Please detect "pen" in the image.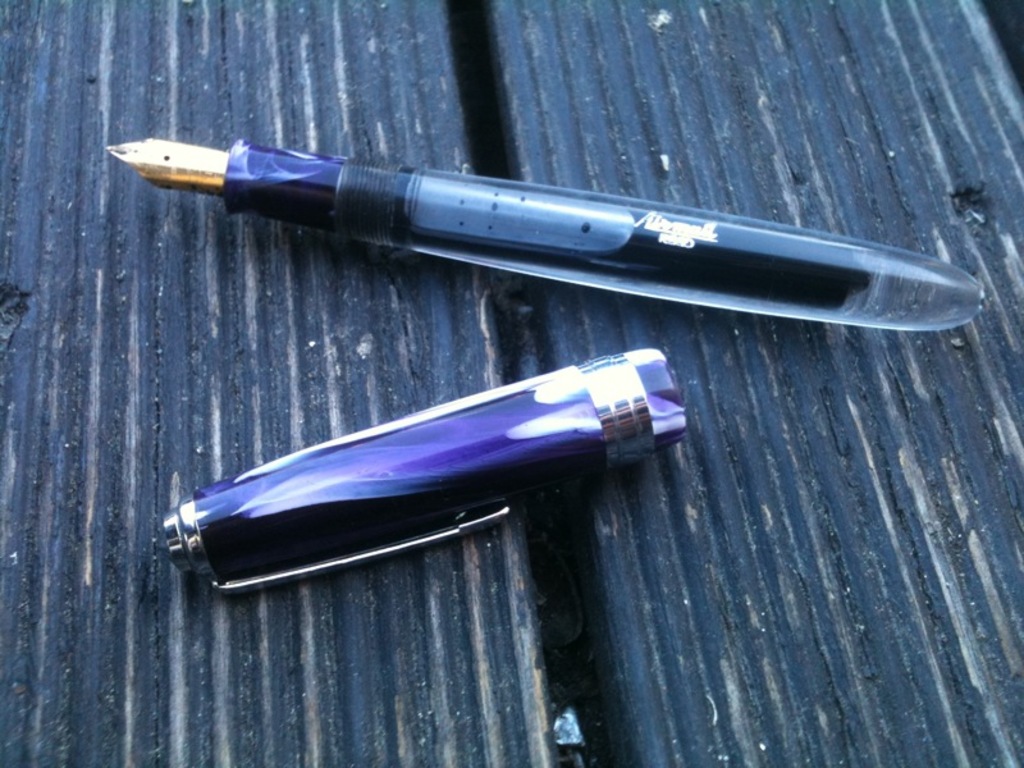
bbox=[99, 141, 983, 332].
